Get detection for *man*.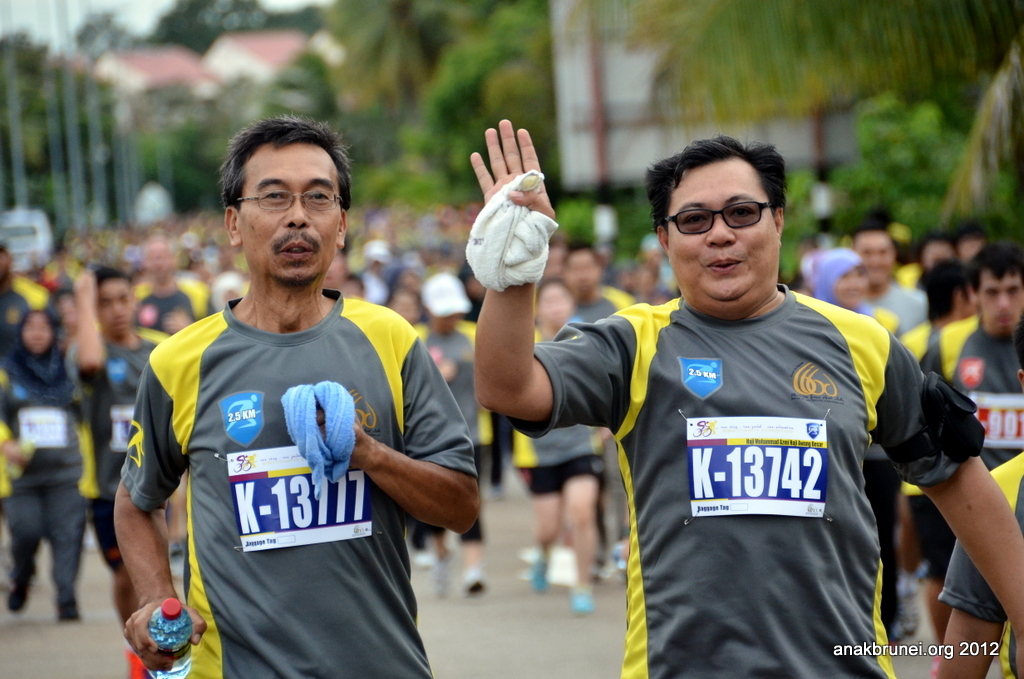
Detection: 107:130:485:670.
